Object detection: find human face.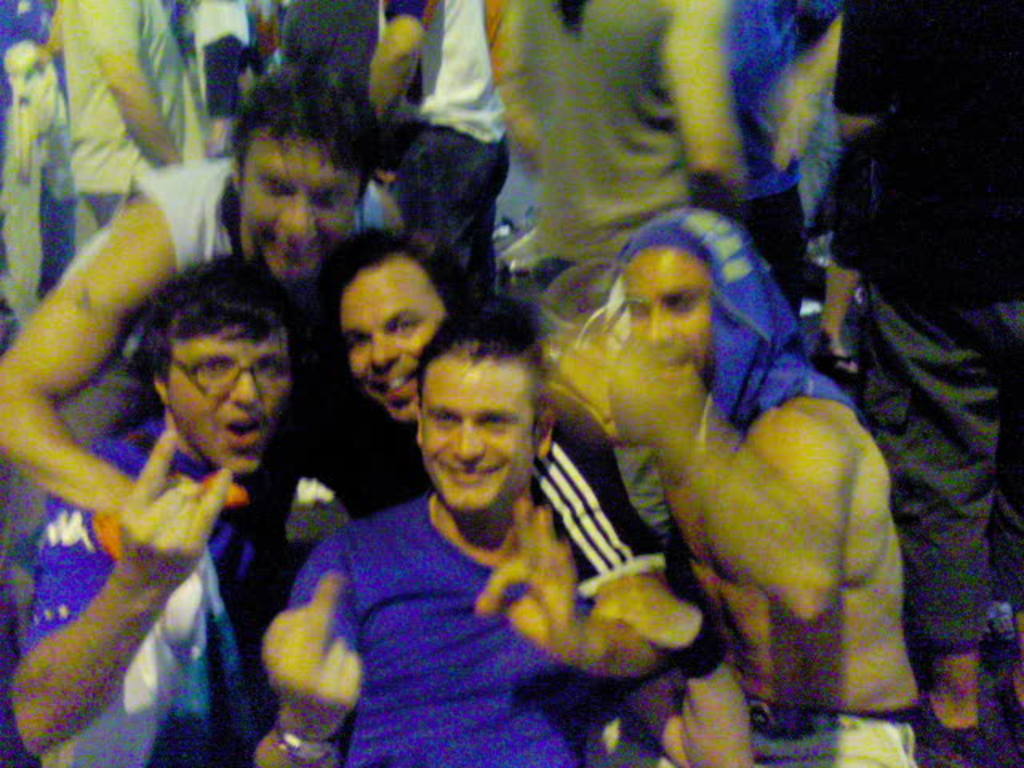
<region>413, 342, 523, 538</region>.
